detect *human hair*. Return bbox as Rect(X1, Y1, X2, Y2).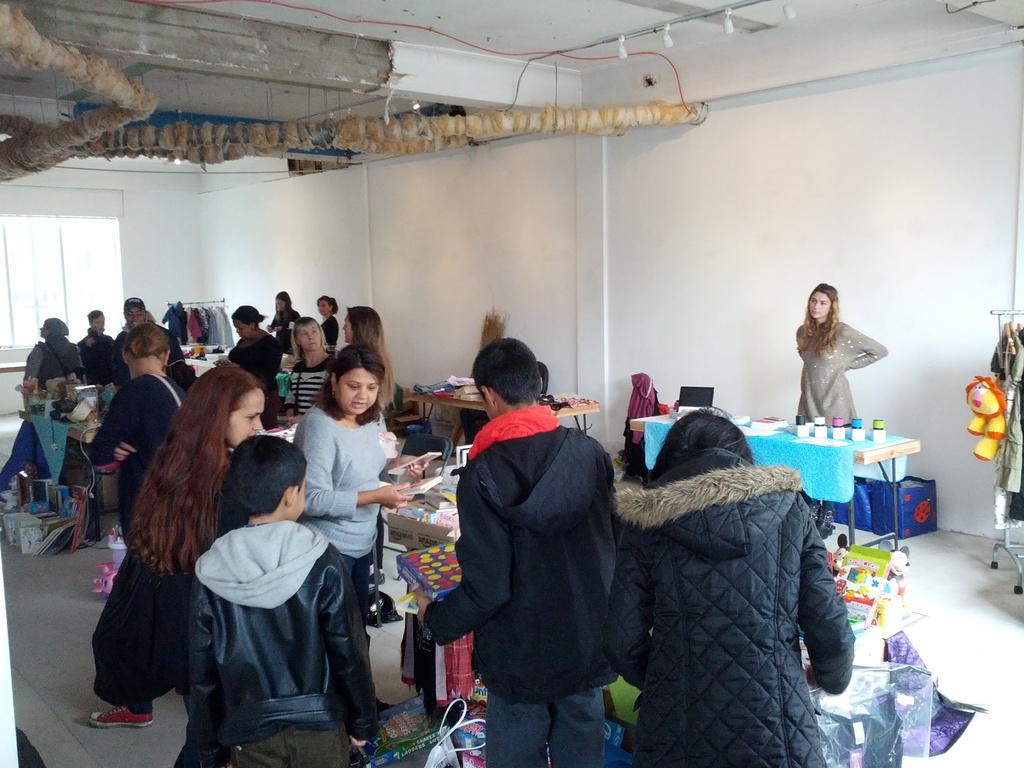
Rect(145, 310, 158, 324).
